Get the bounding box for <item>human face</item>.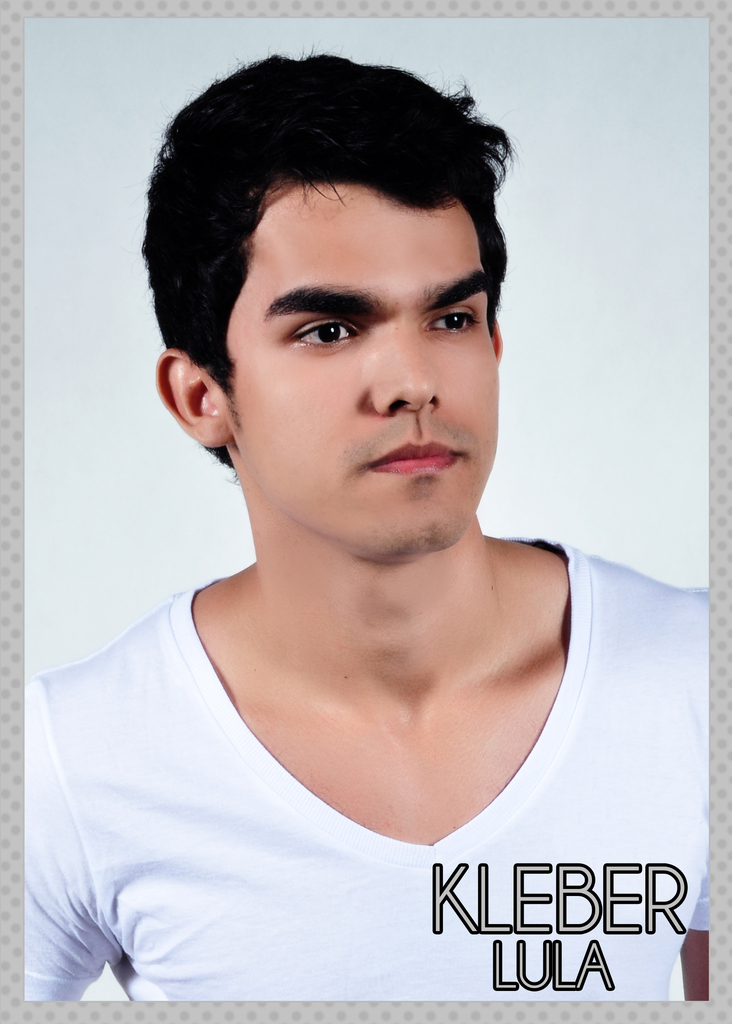
220, 191, 498, 554.
